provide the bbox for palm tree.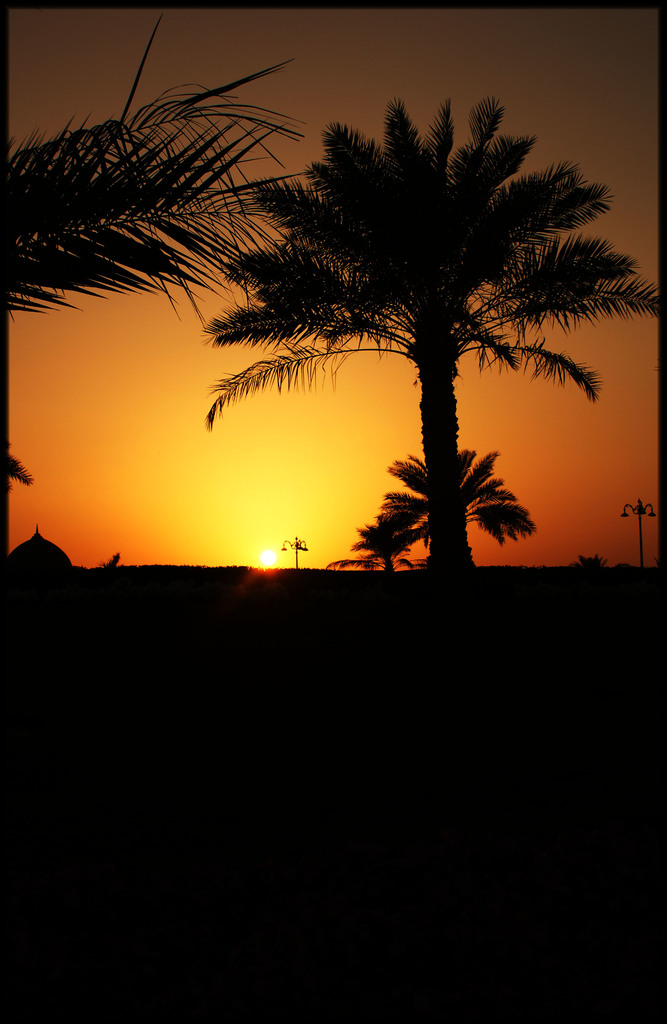
select_region(208, 101, 611, 612).
